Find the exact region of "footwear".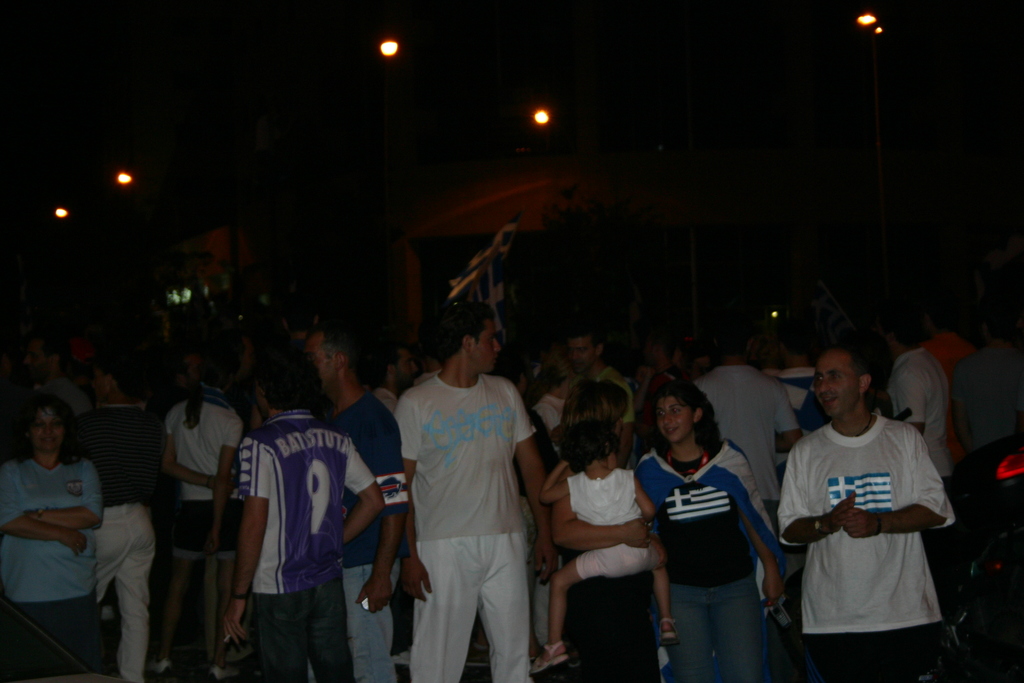
Exact region: <bbox>392, 647, 412, 667</bbox>.
